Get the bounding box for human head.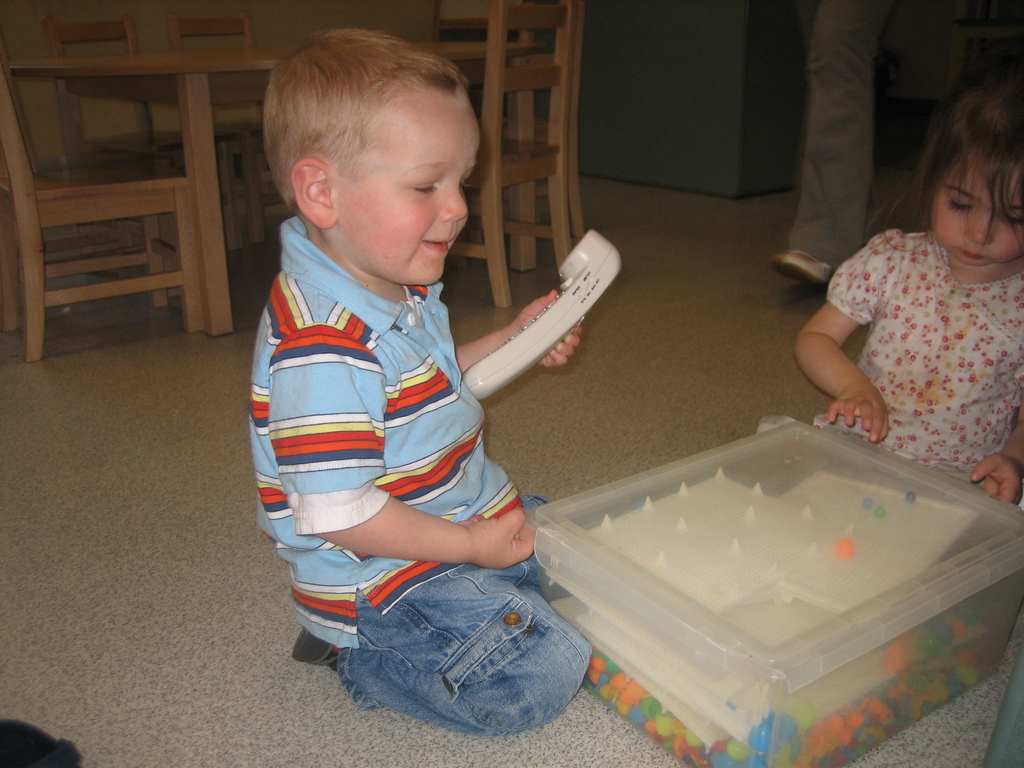
bbox=[924, 48, 1023, 266].
